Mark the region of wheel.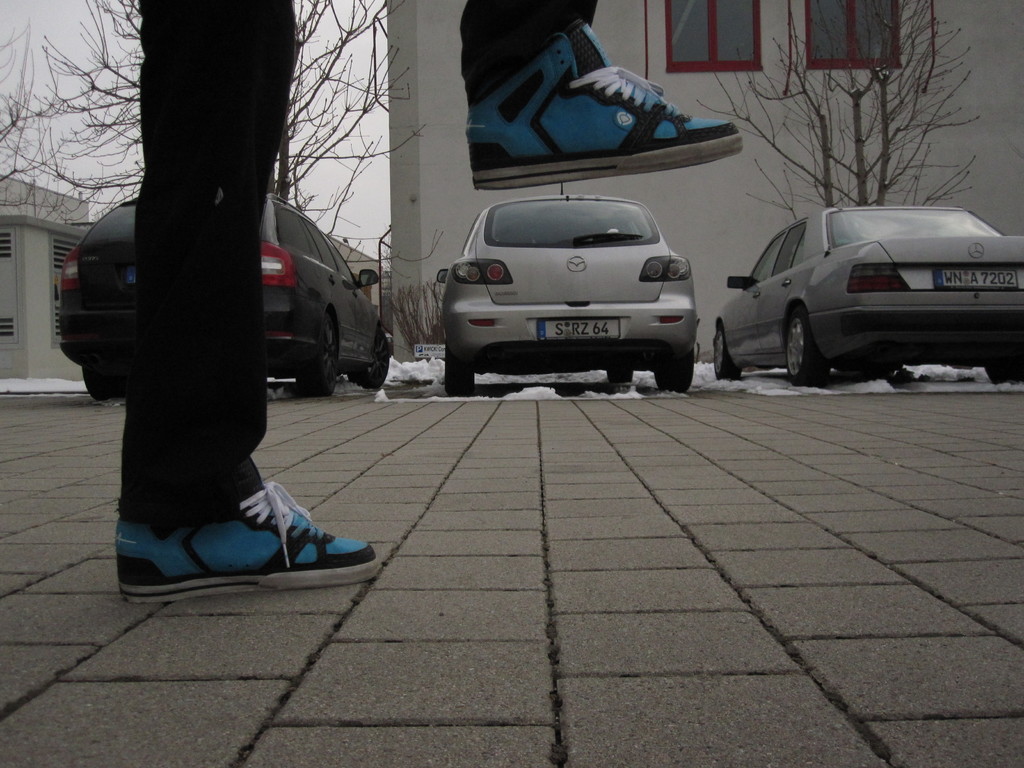
Region: l=605, t=365, r=634, b=385.
